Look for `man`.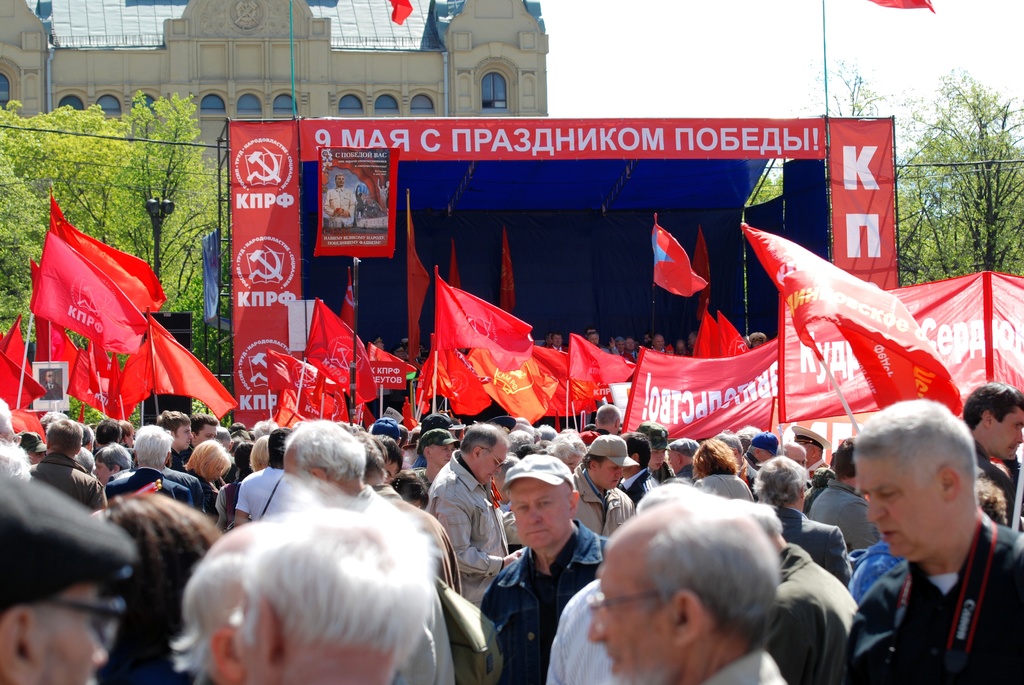
Found: detection(226, 505, 447, 684).
